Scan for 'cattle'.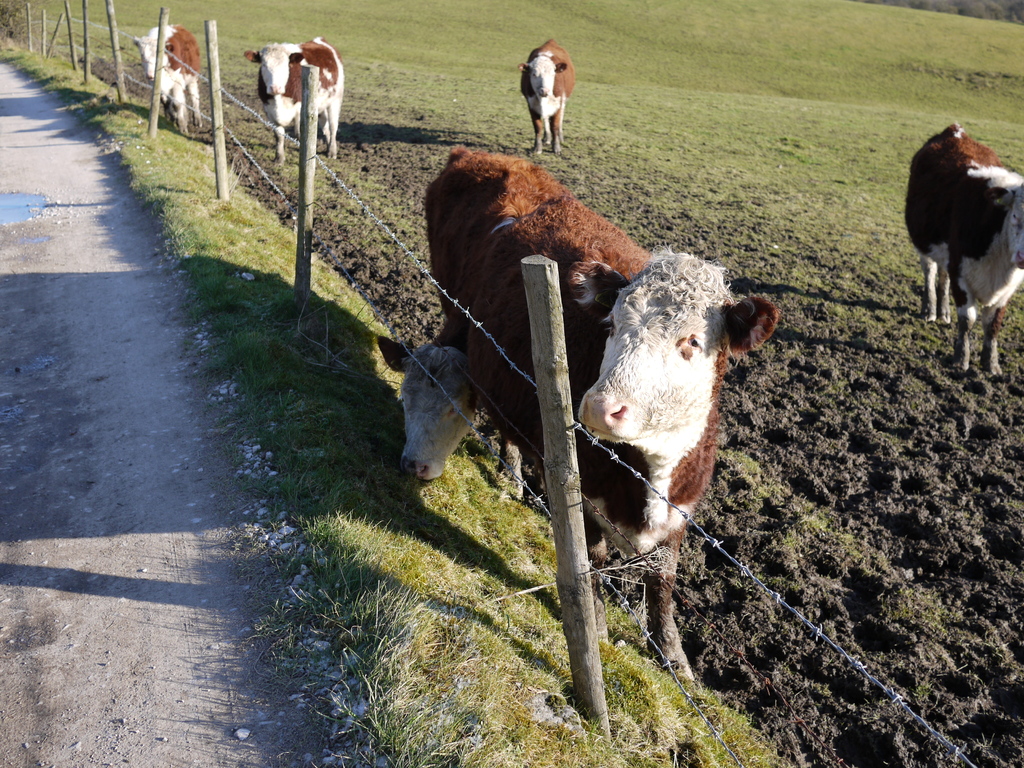
Scan result: pyautogui.locateOnScreen(133, 25, 206, 139).
